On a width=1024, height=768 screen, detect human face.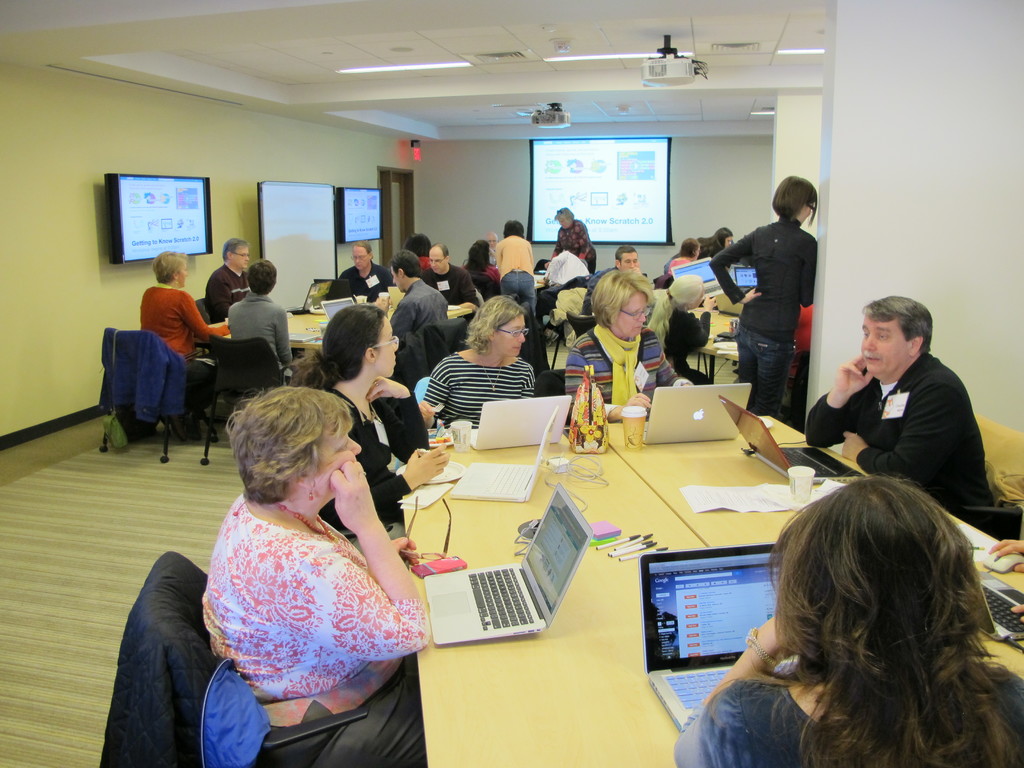
[left=556, top=216, right=570, bottom=229].
